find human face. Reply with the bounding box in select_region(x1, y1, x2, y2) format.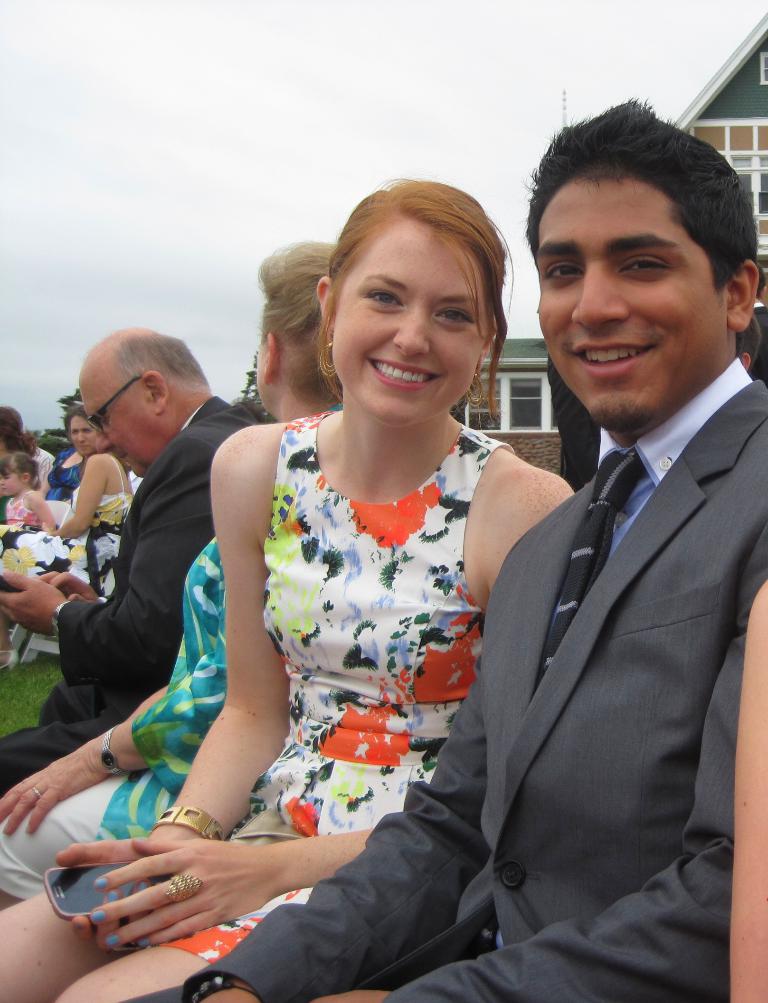
select_region(529, 176, 719, 414).
